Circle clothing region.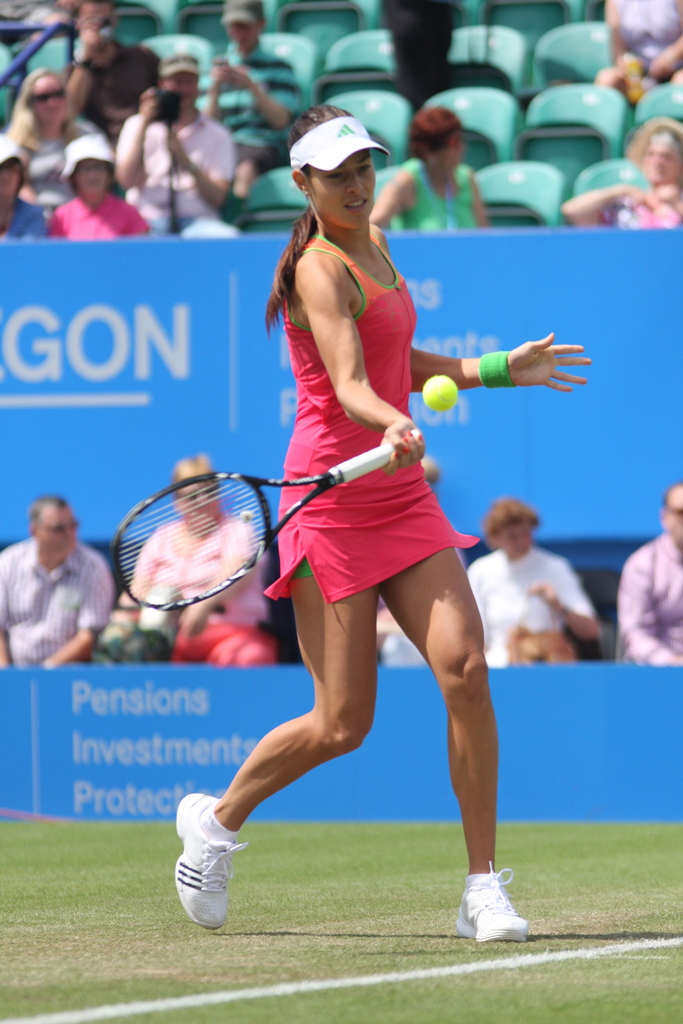
Region: pyautogui.locateOnScreen(610, 531, 682, 660).
